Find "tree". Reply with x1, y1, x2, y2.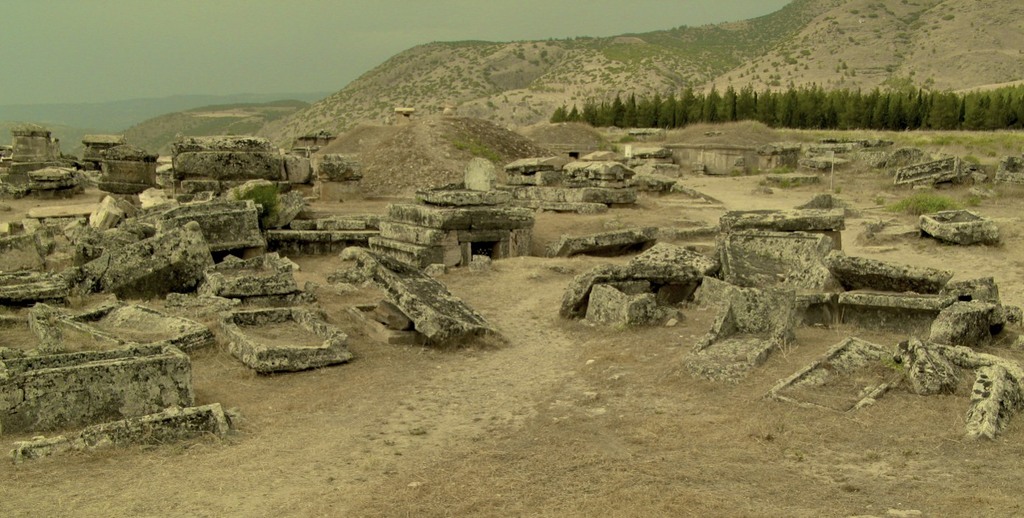
822, 81, 847, 131.
